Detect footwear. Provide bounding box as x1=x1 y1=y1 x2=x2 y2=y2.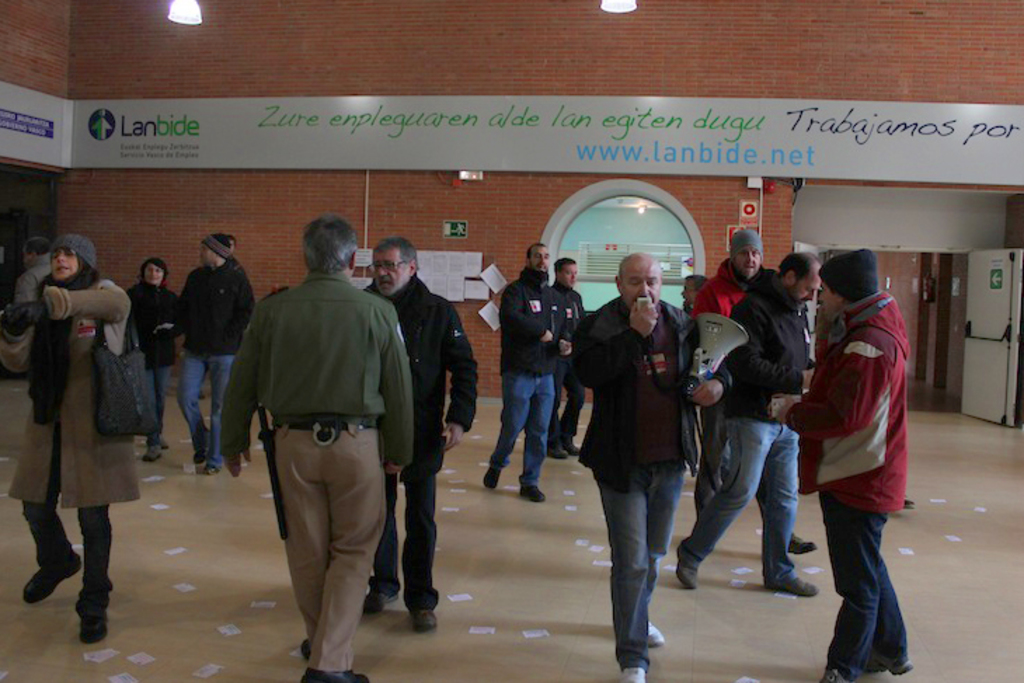
x1=18 y1=562 x2=83 y2=607.
